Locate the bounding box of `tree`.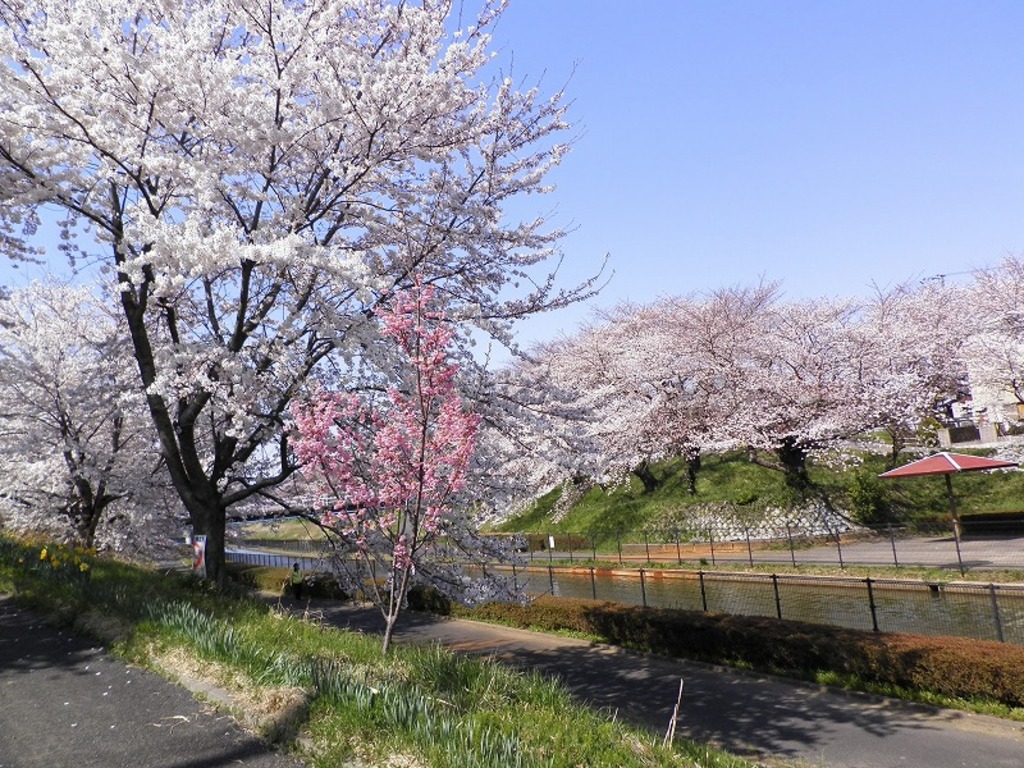
Bounding box: [left=593, top=261, right=755, bottom=500].
